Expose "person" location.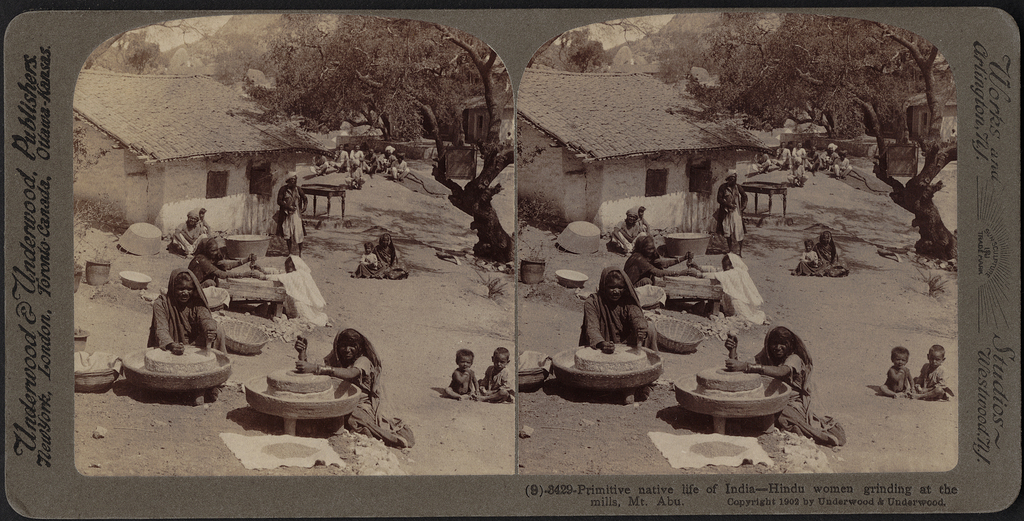
Exposed at <bbox>881, 343, 921, 396</bbox>.
